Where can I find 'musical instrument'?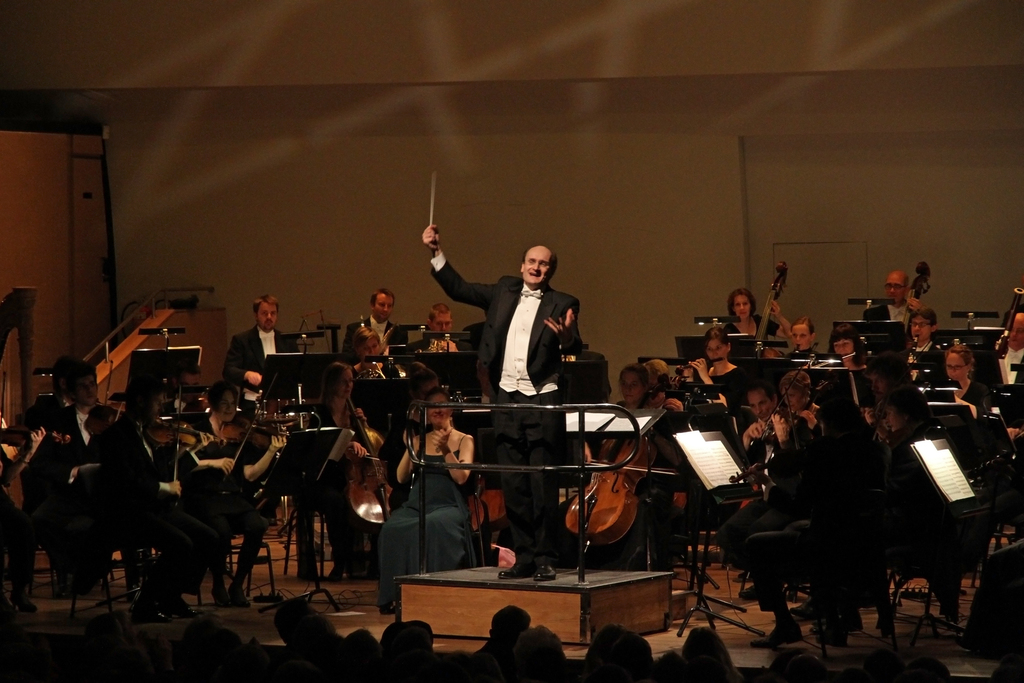
You can find it at detection(469, 462, 510, 528).
